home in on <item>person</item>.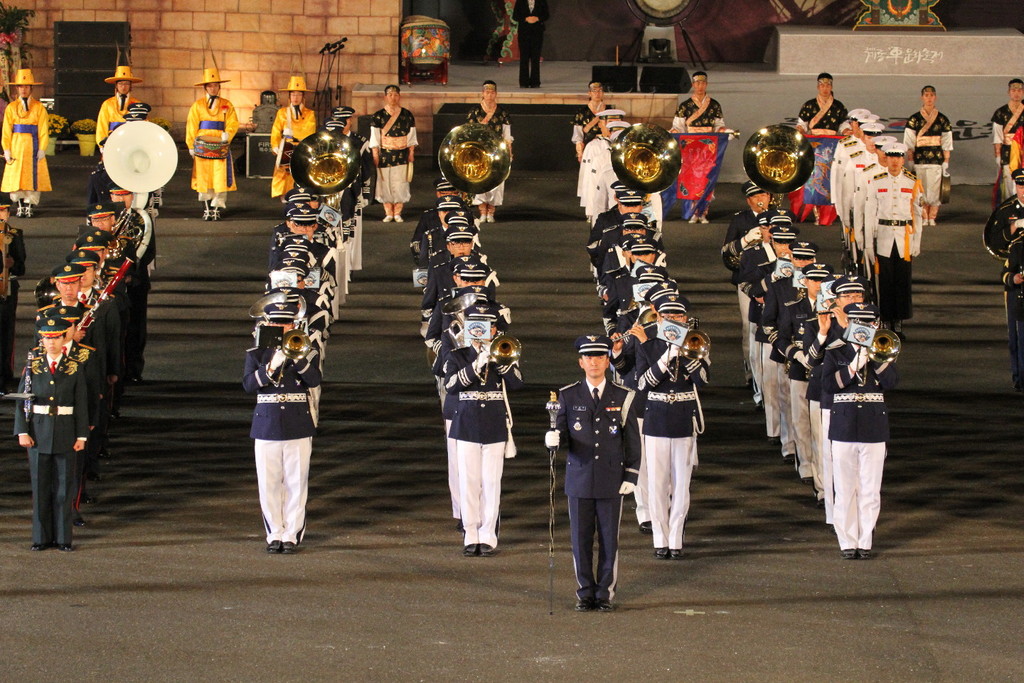
Homed in at x1=188, y1=63, x2=239, y2=220.
